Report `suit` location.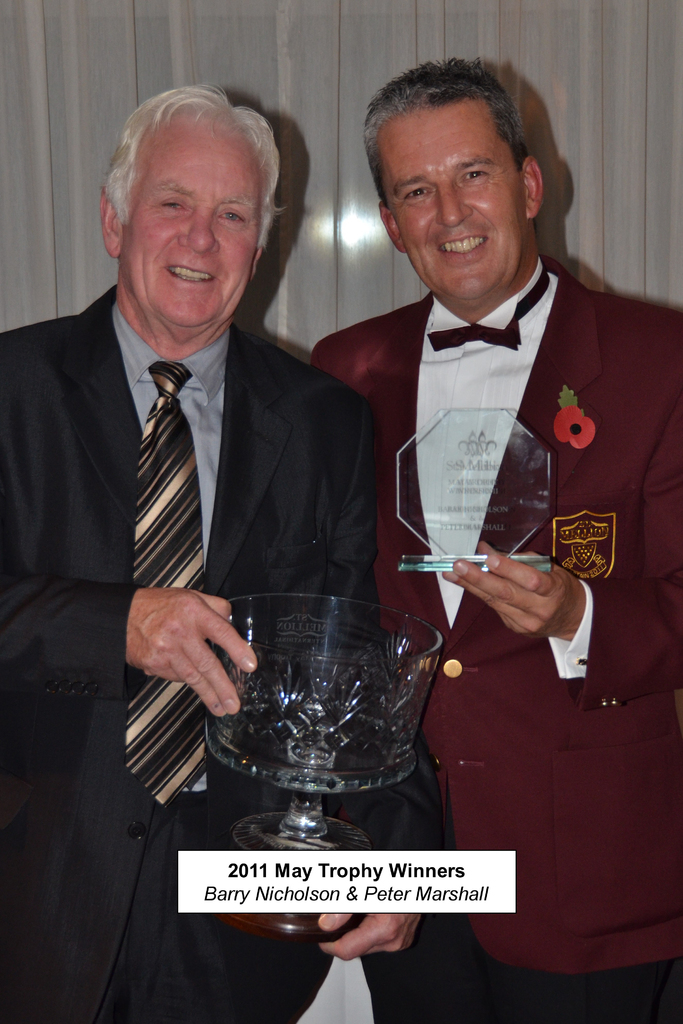
Report: [x1=0, y1=281, x2=443, y2=1023].
